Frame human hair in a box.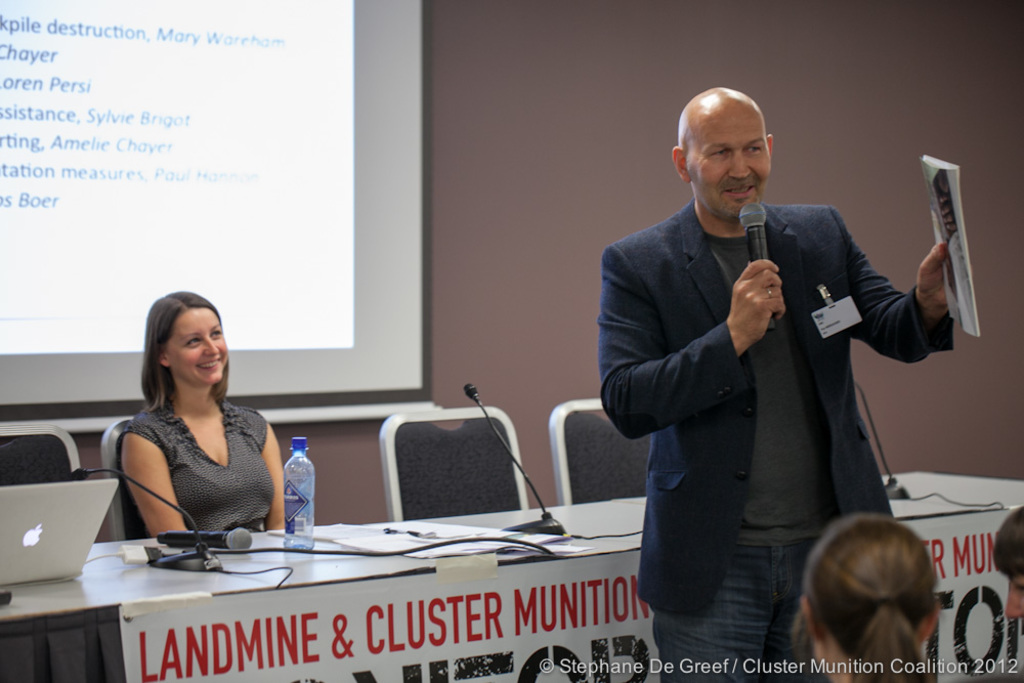
[left=136, top=285, right=226, bottom=416].
